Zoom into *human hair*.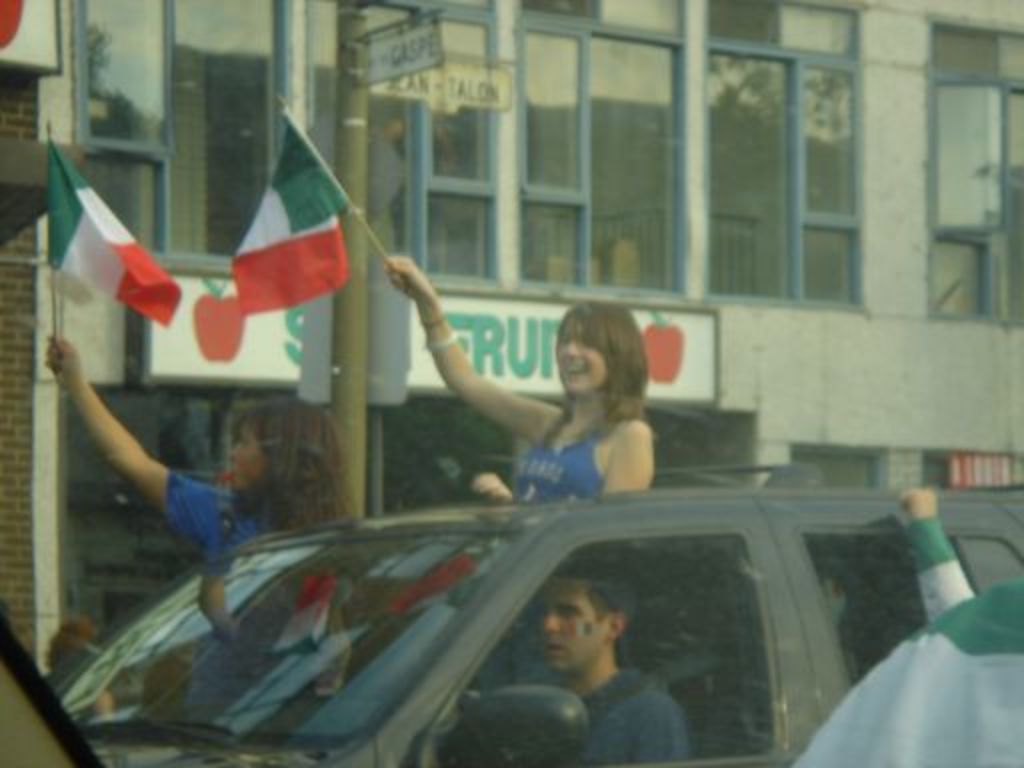
Zoom target: 560, 556, 634, 622.
